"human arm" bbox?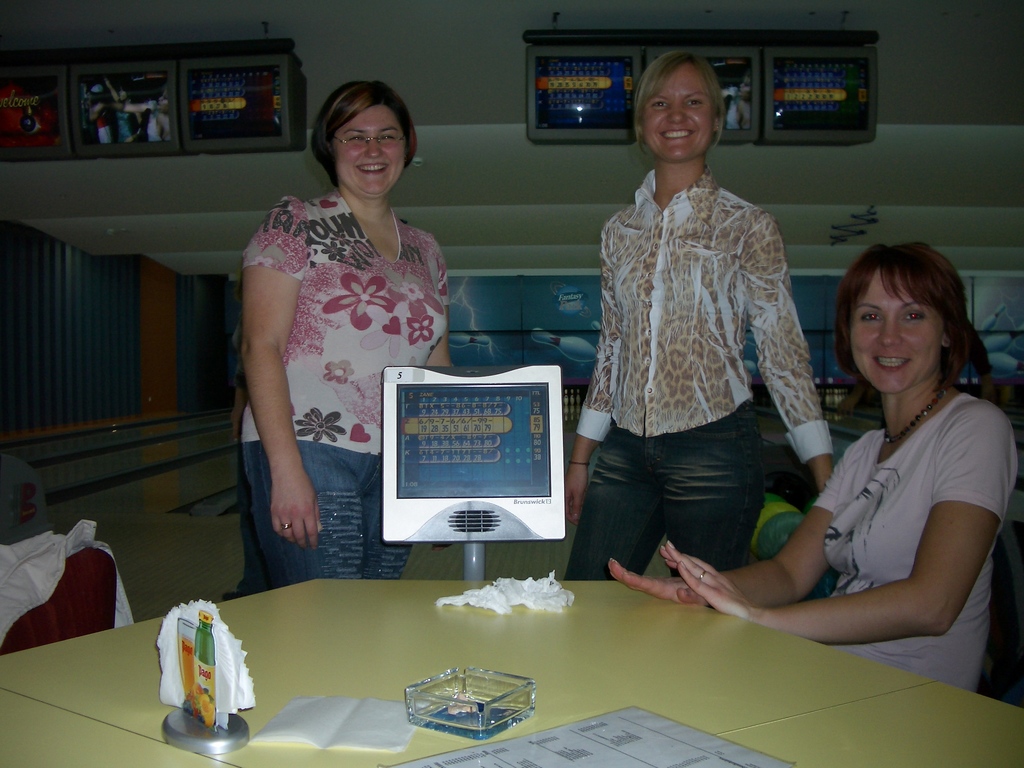
243 193 321 557
